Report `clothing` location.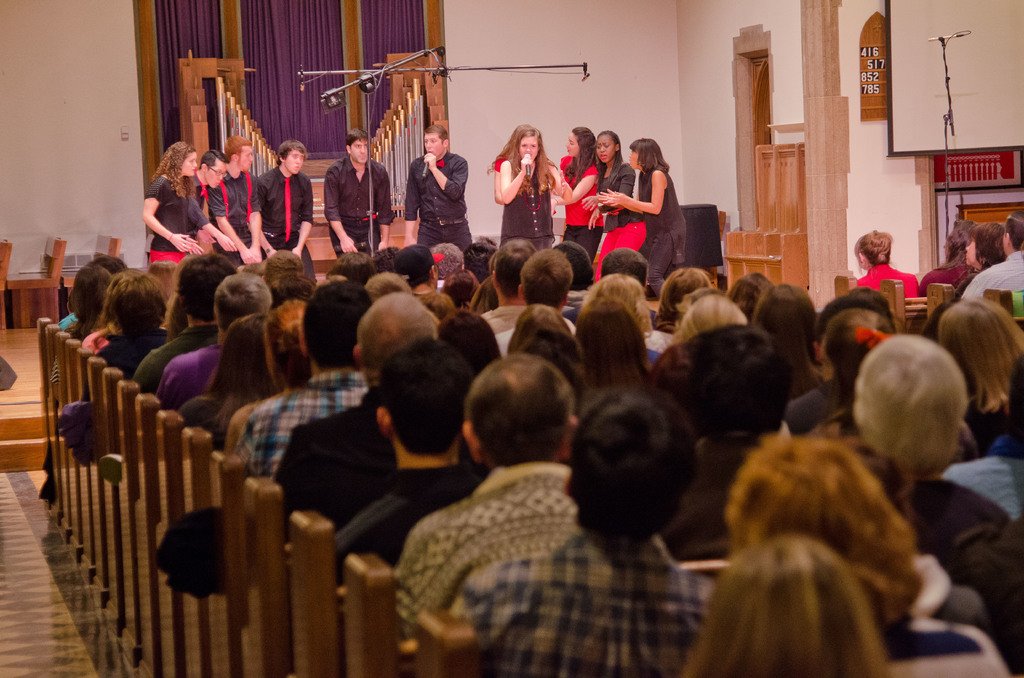
Report: left=916, top=254, right=963, bottom=286.
